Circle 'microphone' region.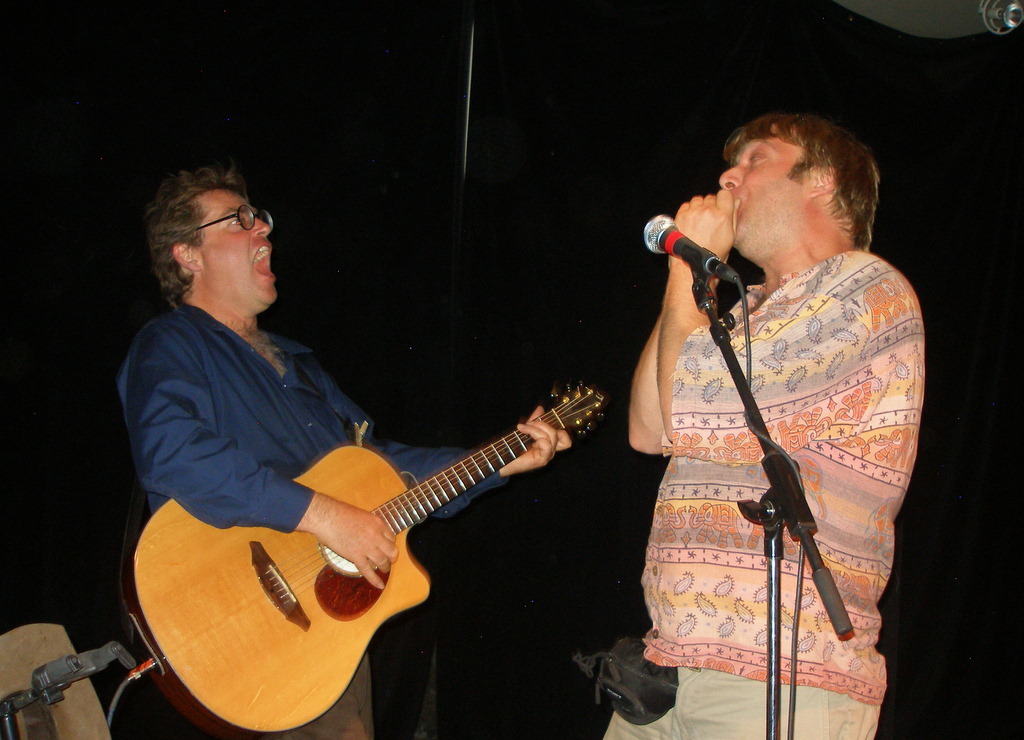
Region: x1=642 y1=210 x2=740 y2=284.
